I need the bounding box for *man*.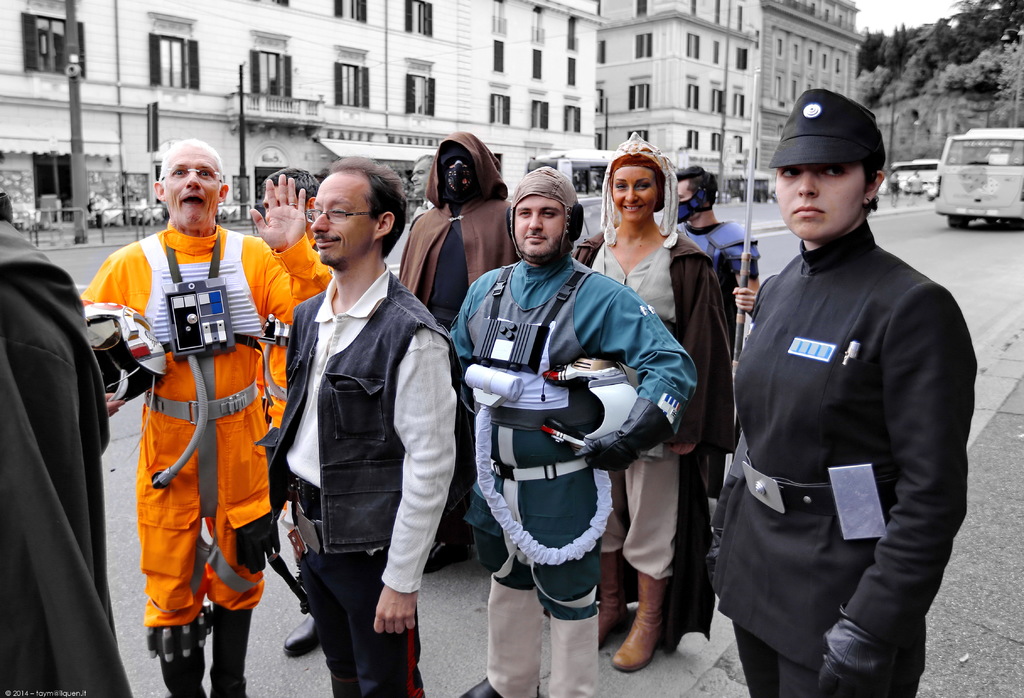
Here it is: 257, 155, 461, 697.
